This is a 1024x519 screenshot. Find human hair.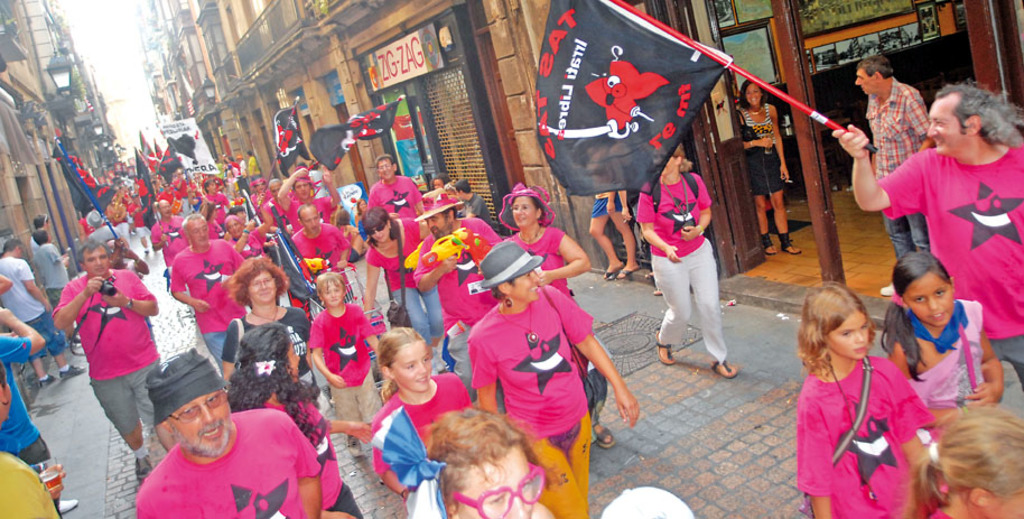
Bounding box: [855,55,895,82].
